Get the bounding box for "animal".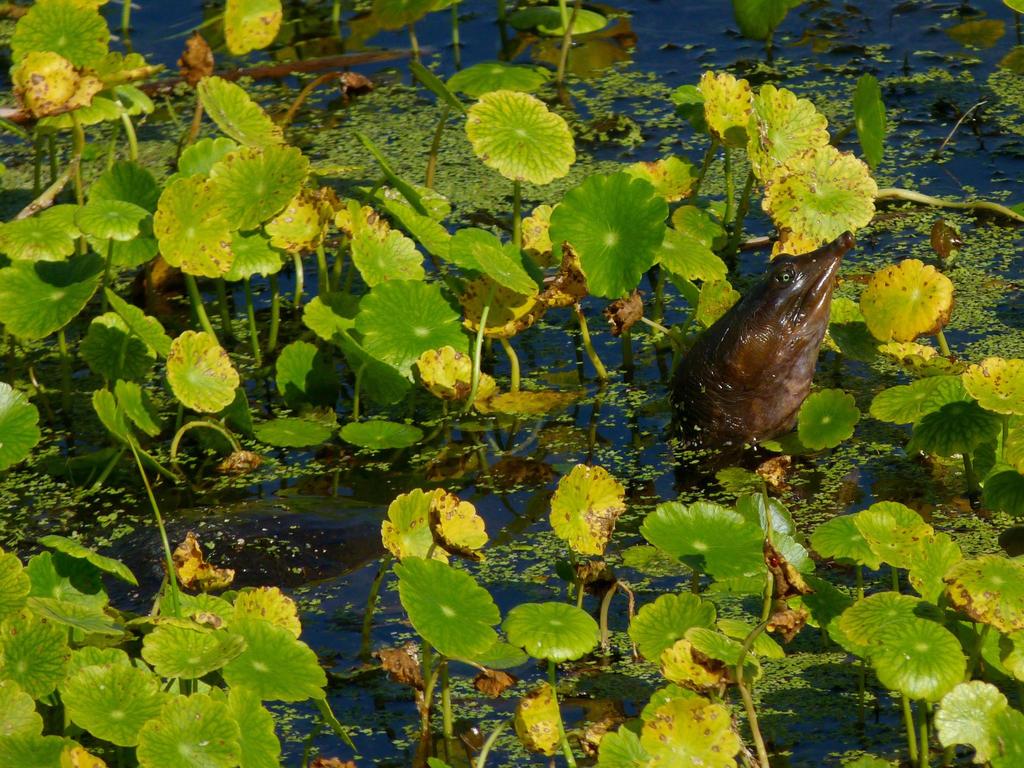
x1=675, y1=232, x2=858, y2=454.
